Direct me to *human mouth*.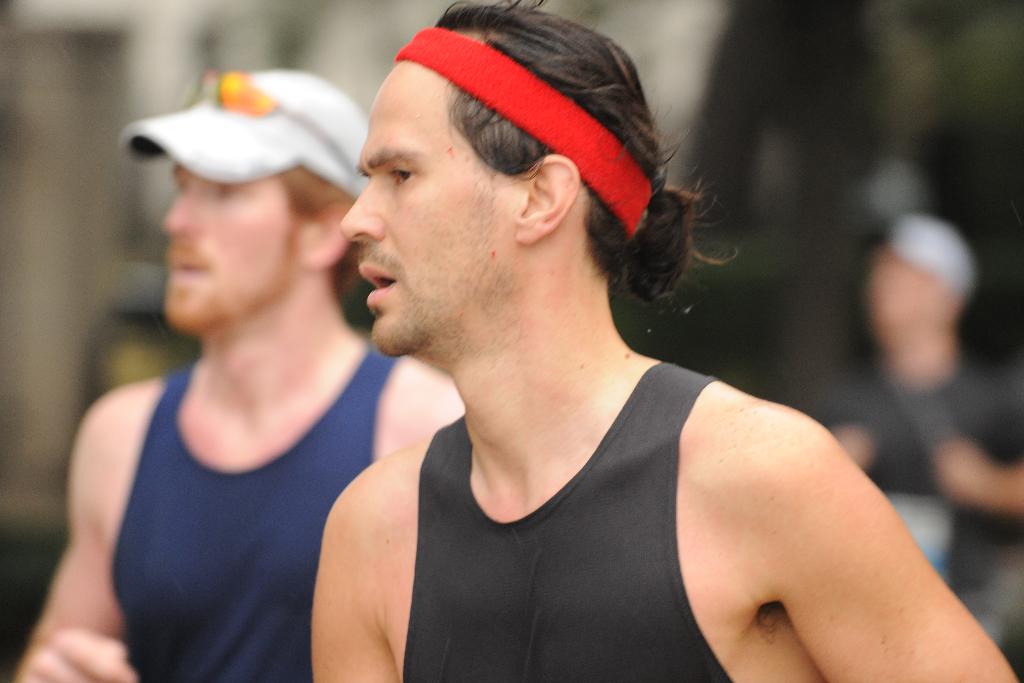
Direction: <region>358, 263, 396, 300</region>.
